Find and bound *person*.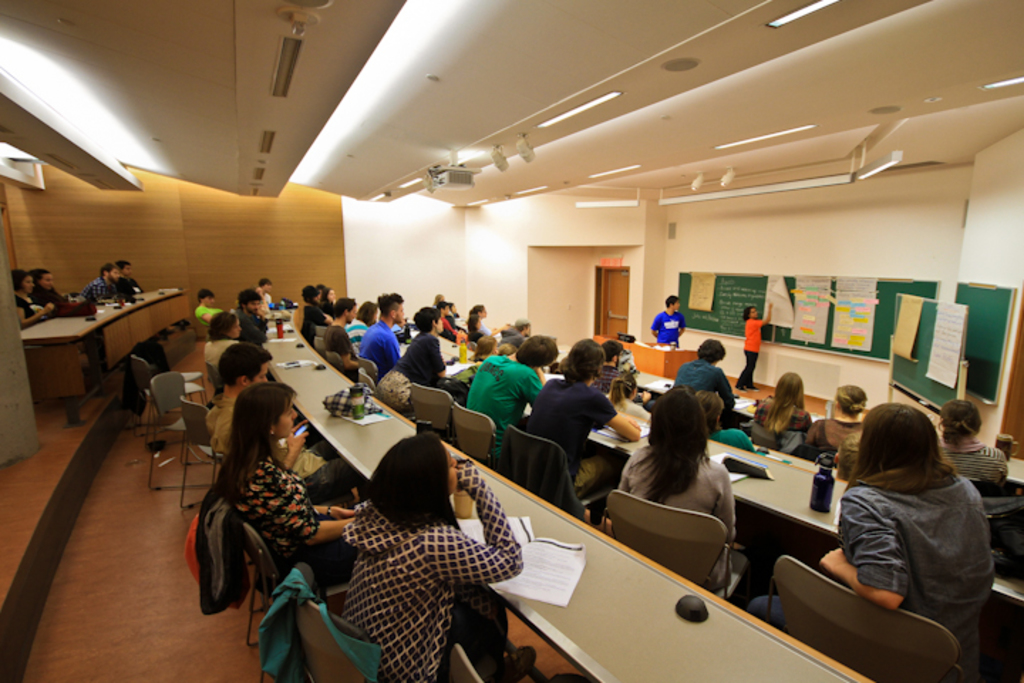
Bound: BBox(16, 269, 55, 330).
